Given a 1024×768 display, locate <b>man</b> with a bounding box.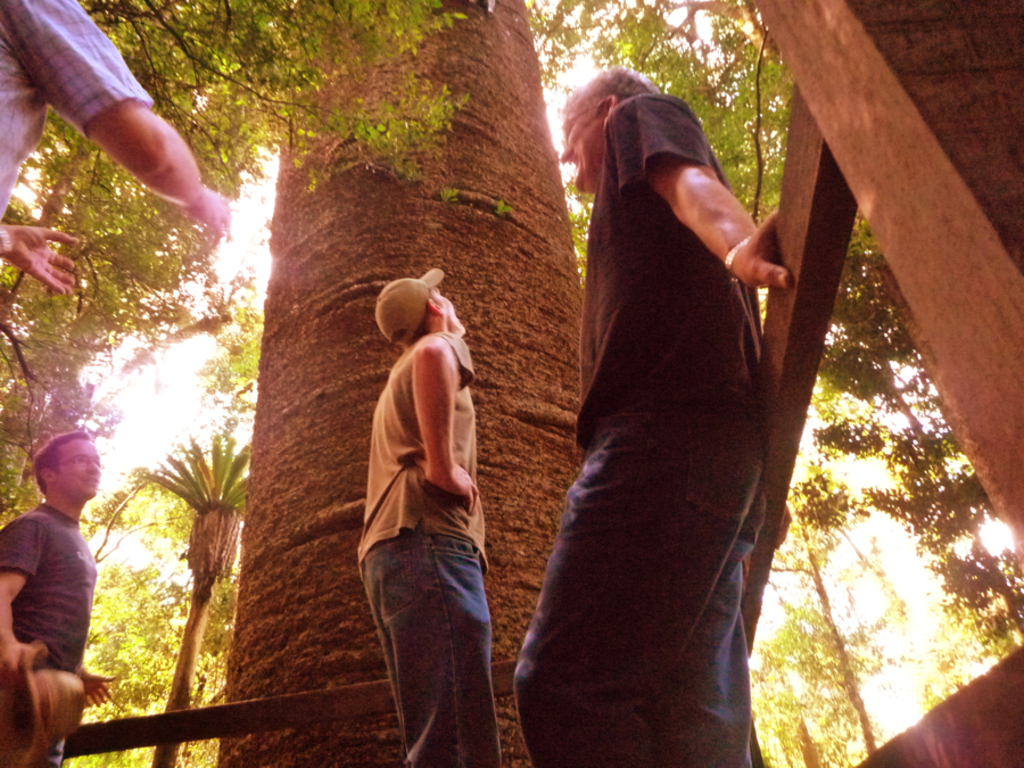
Located: {"x1": 0, "y1": 0, "x2": 233, "y2": 273}.
